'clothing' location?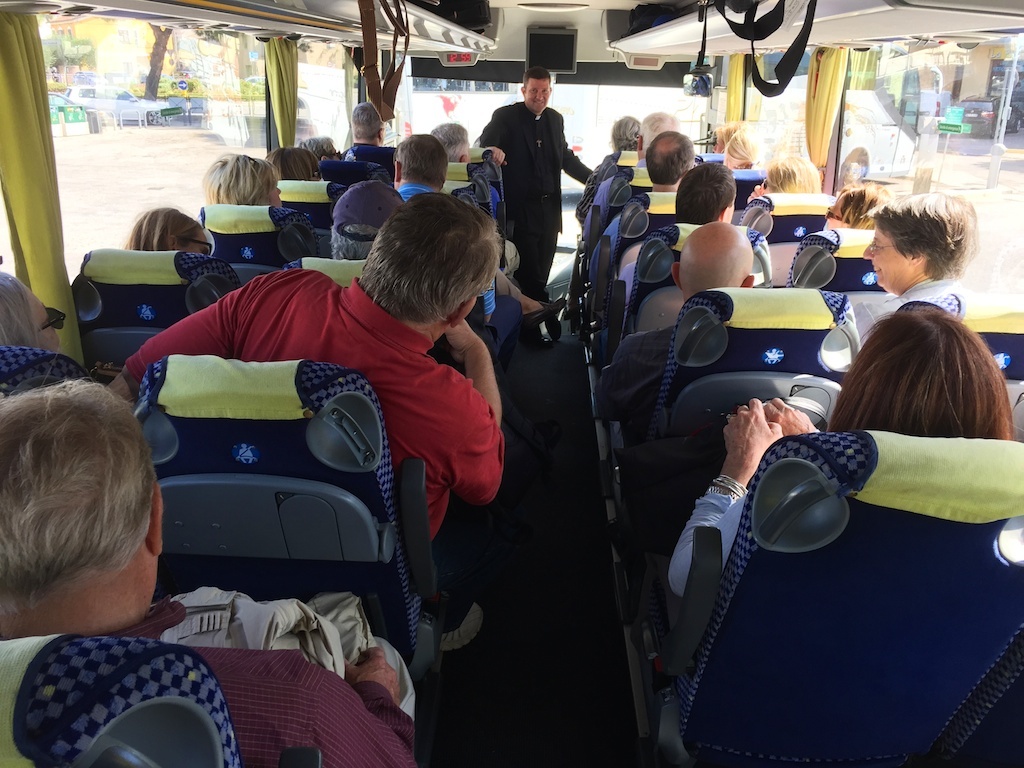
(470, 99, 595, 307)
